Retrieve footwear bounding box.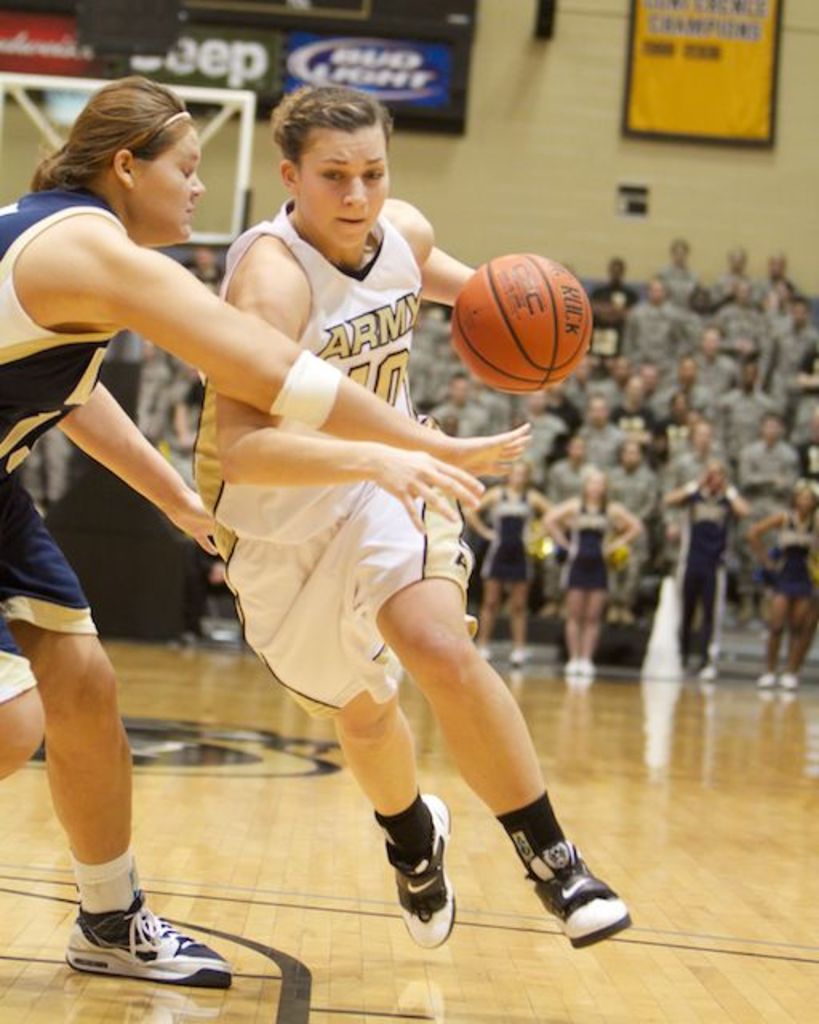
Bounding box: 54,891,224,997.
